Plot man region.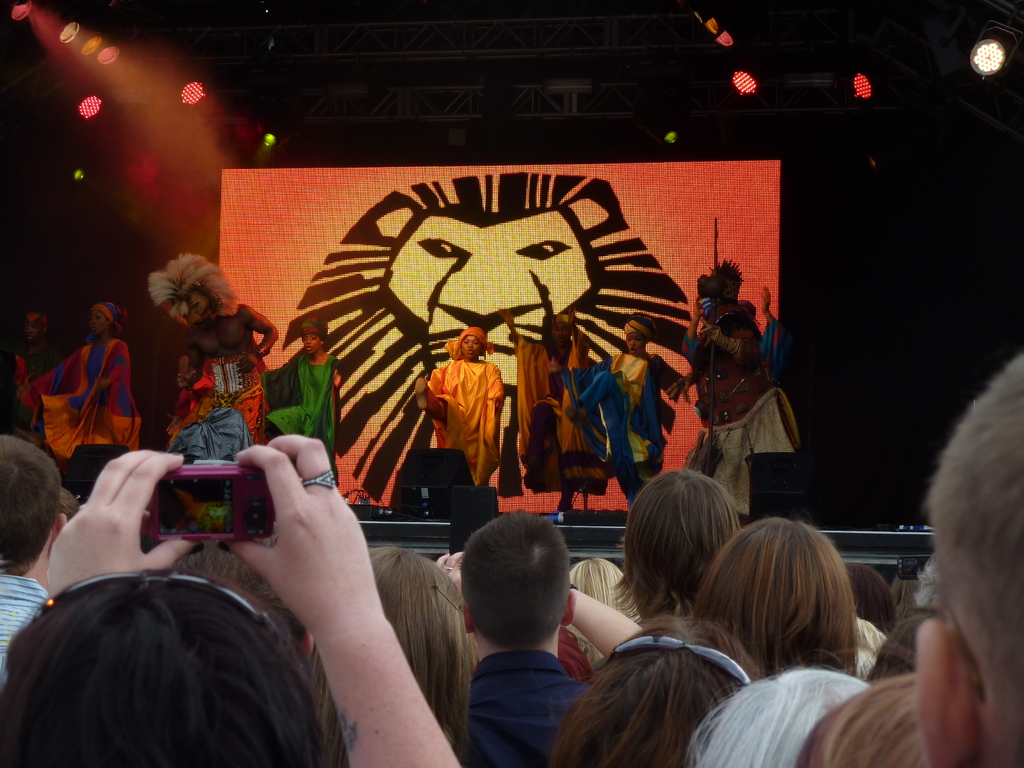
Plotted at pyautogui.locateOnScreen(145, 250, 278, 446).
